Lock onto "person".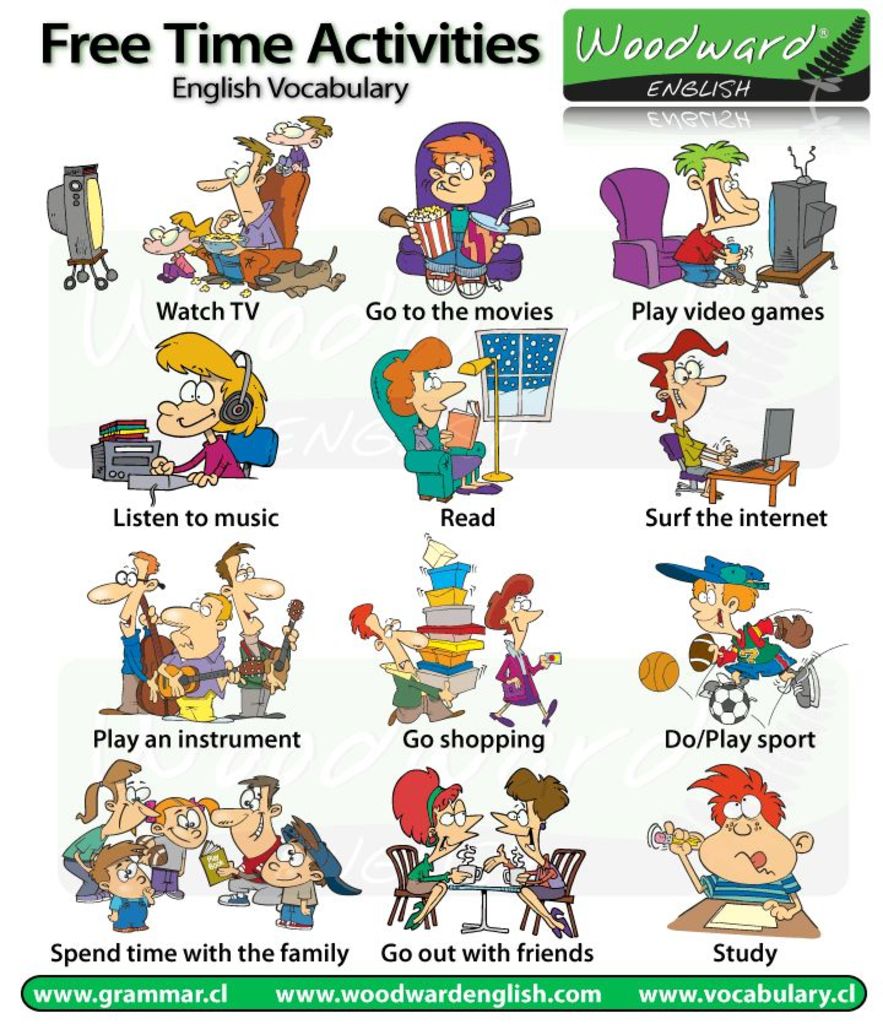
Locked: x1=204, y1=765, x2=293, y2=906.
